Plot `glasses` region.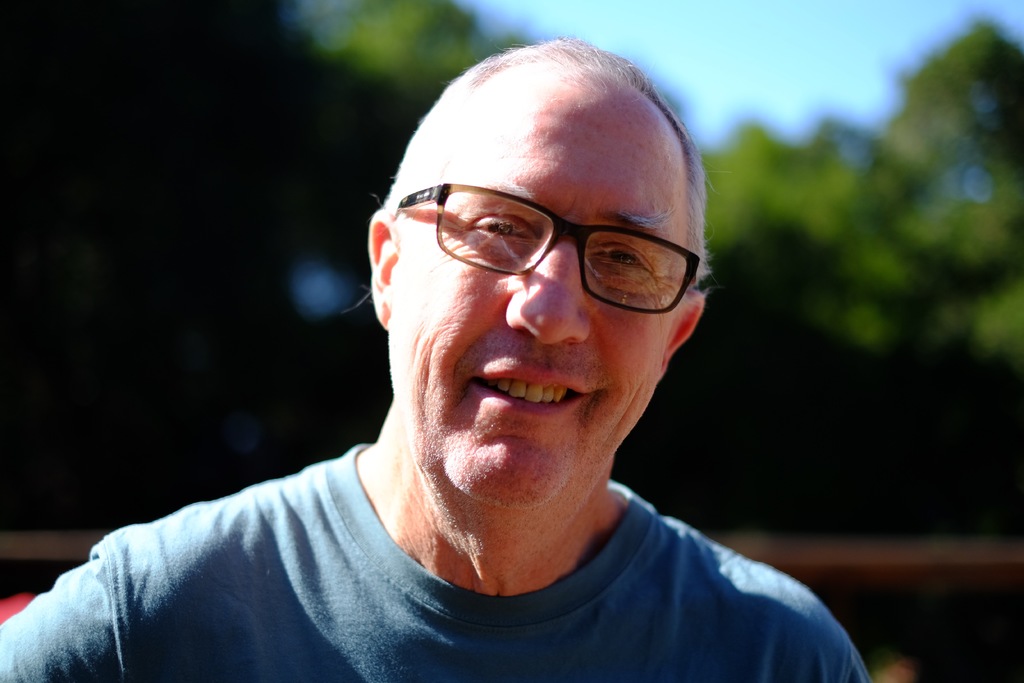
Plotted at 377 190 664 294.
